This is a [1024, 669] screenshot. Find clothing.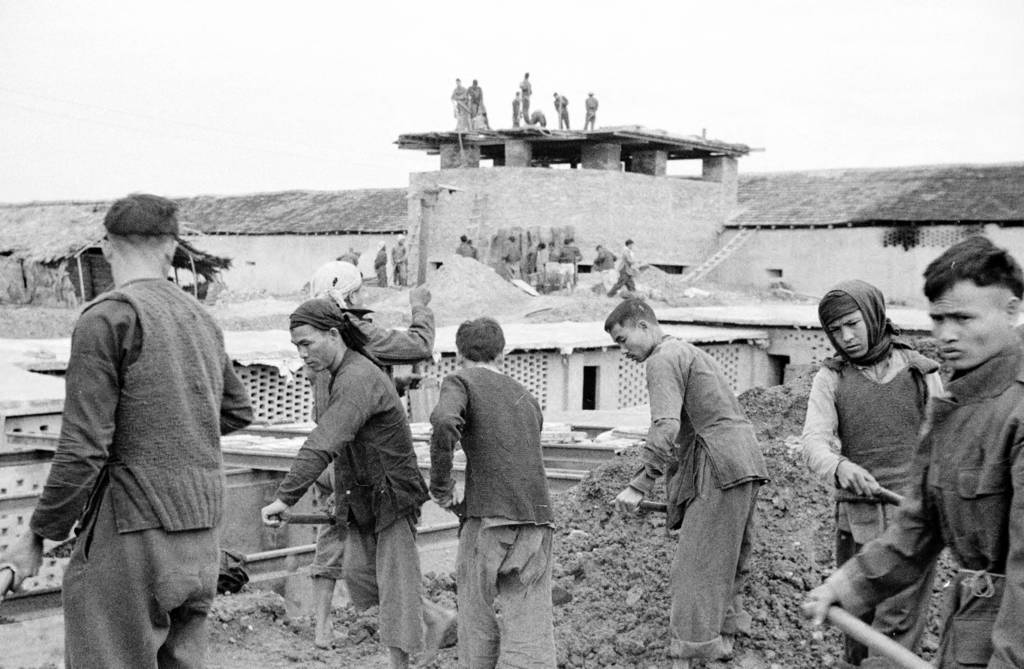
Bounding box: box=[425, 361, 562, 668].
